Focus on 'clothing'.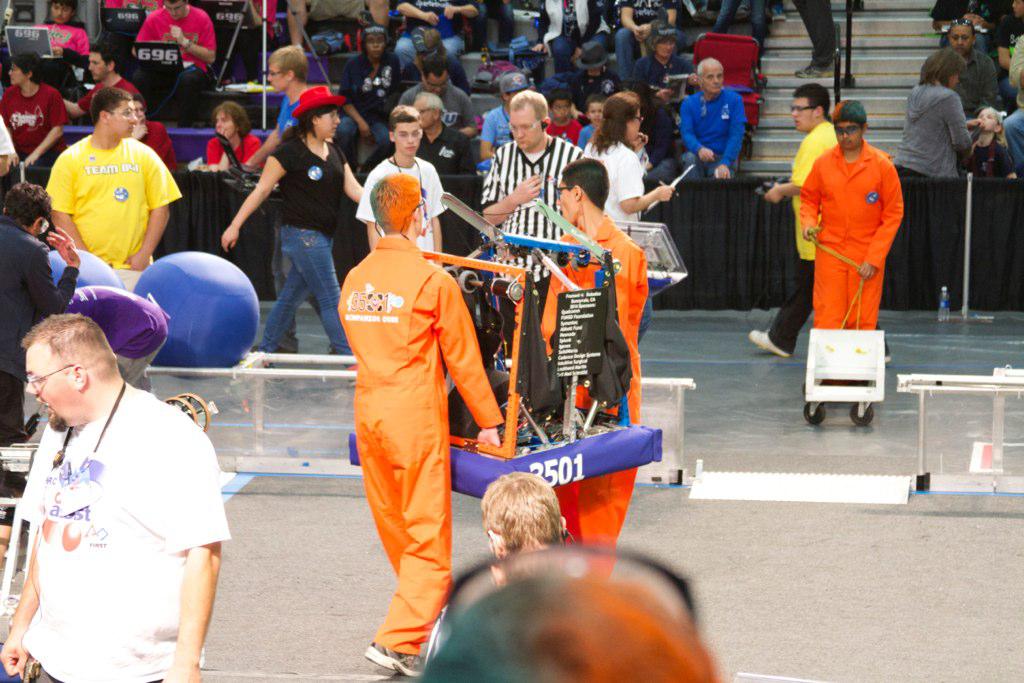
Focused at {"left": 203, "top": 129, "right": 264, "bottom": 178}.
